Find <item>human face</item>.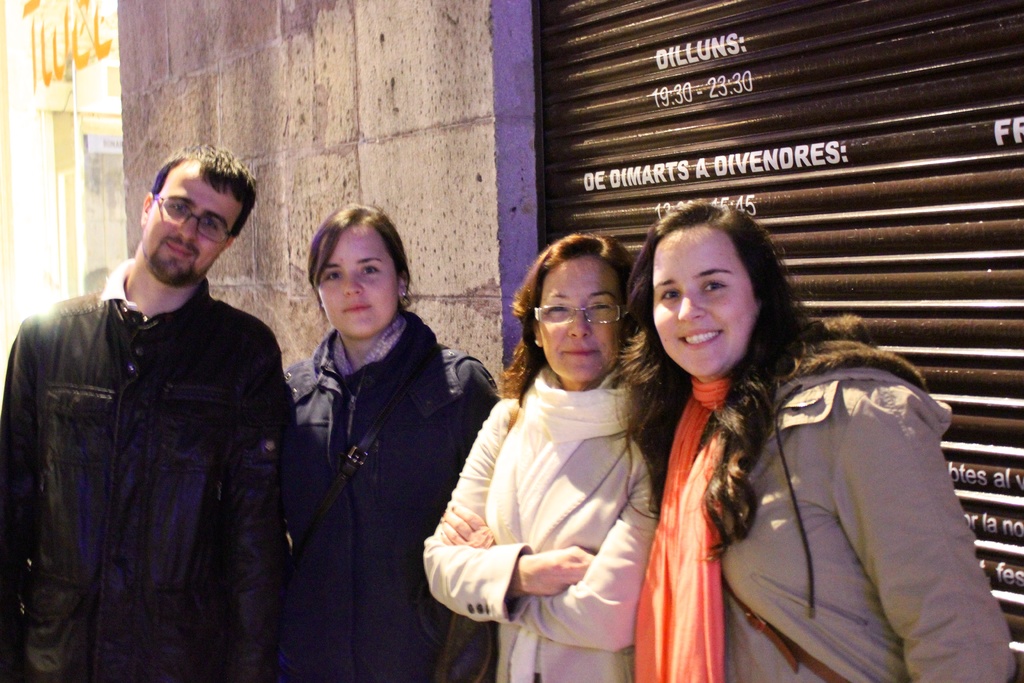
x1=538, y1=261, x2=632, y2=383.
